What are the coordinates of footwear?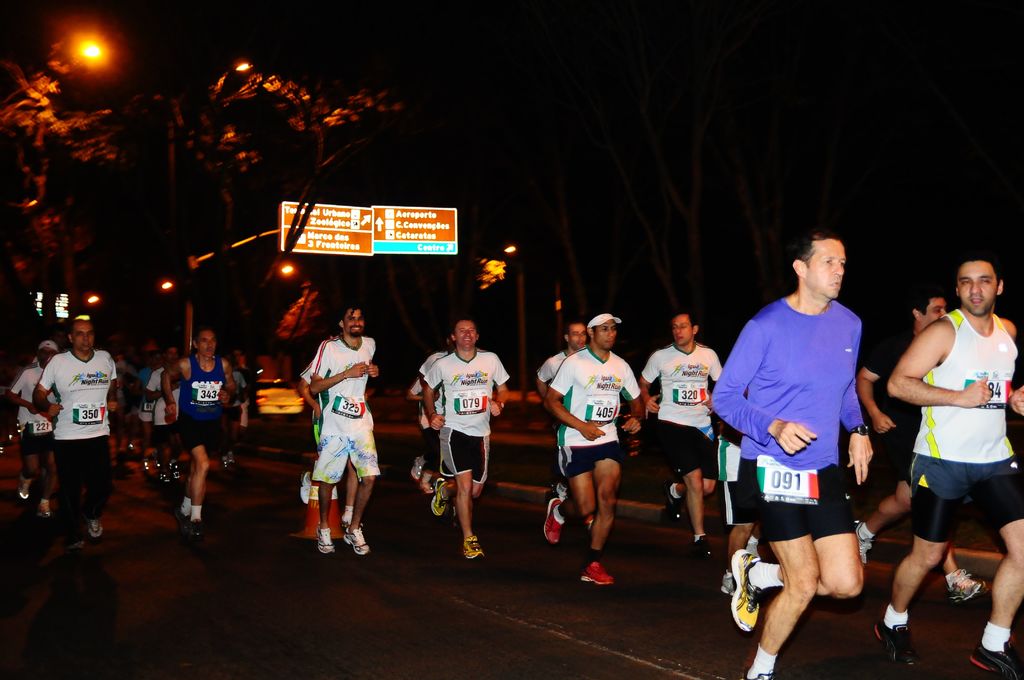
[420,473,435,495].
